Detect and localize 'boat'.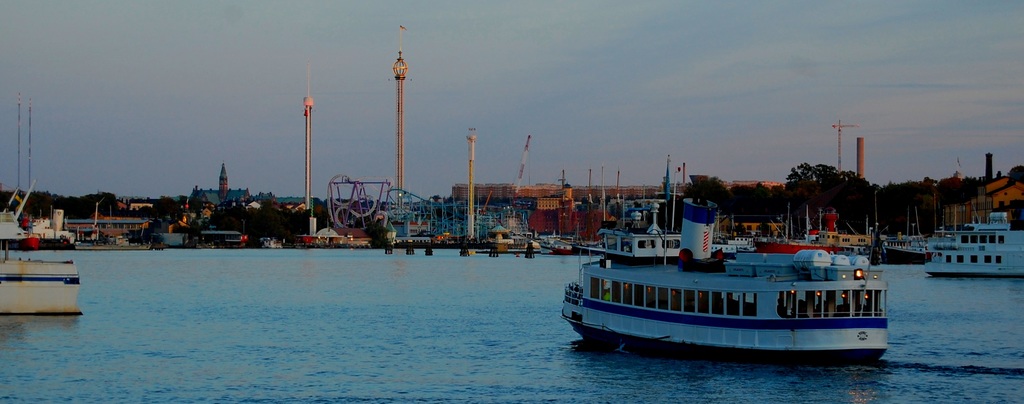
Localized at BBox(927, 211, 1023, 280).
